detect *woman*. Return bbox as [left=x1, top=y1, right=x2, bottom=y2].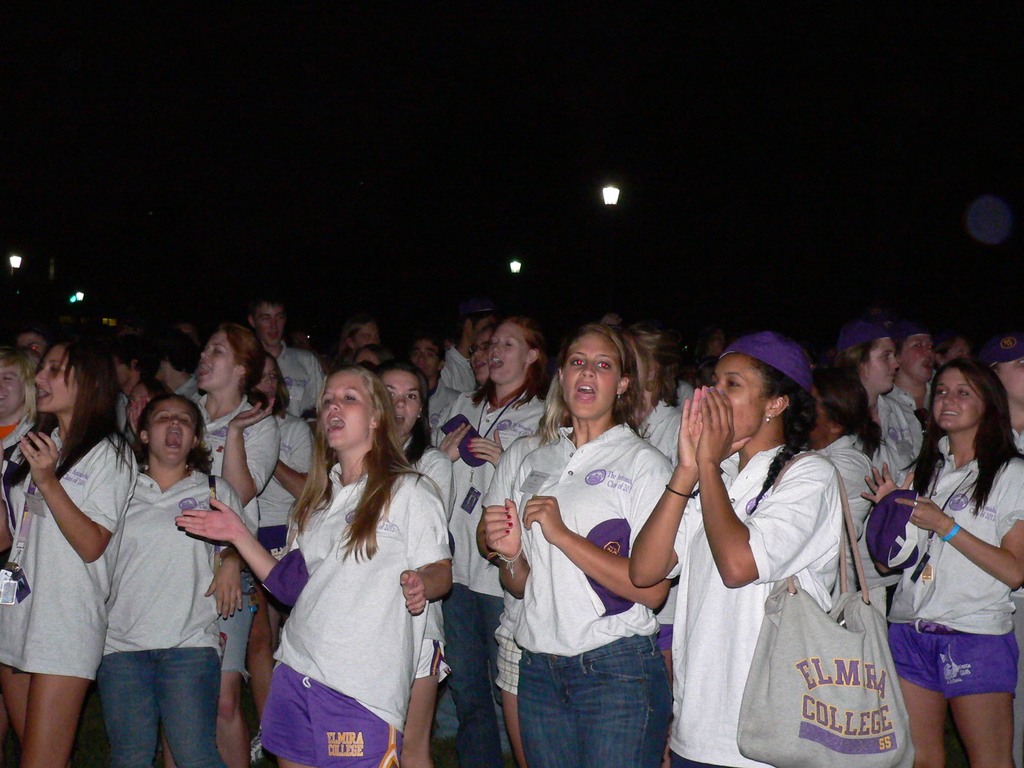
[left=857, top=357, right=1023, bottom=767].
